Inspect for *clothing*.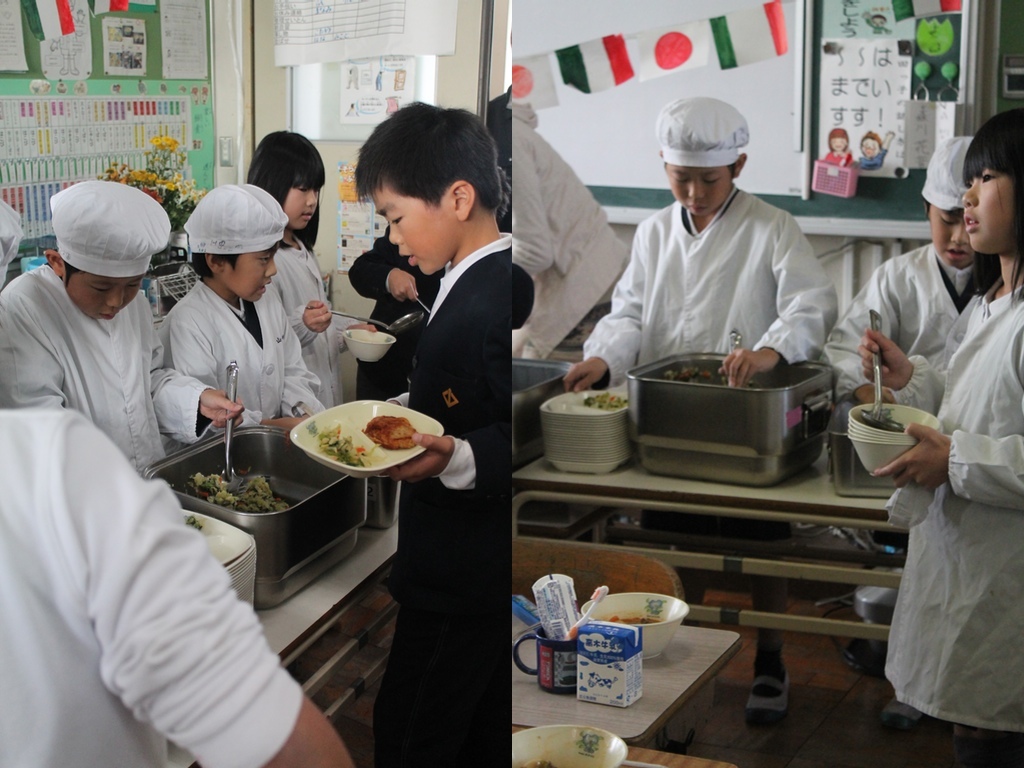
Inspection: x1=150, y1=271, x2=334, y2=435.
